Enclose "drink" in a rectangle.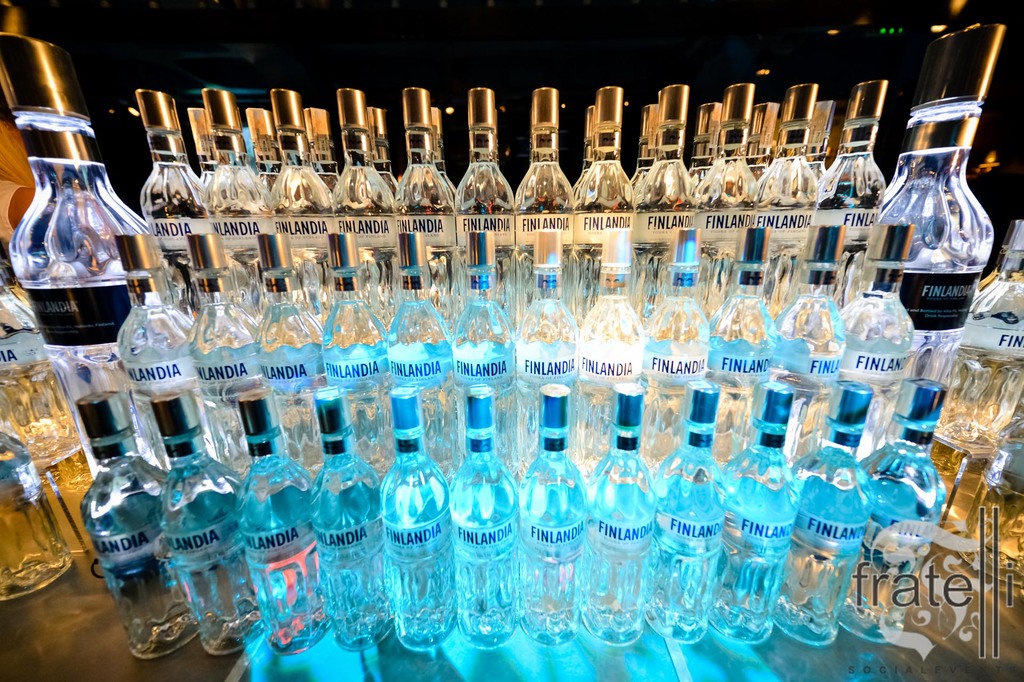
box(932, 220, 1023, 543).
